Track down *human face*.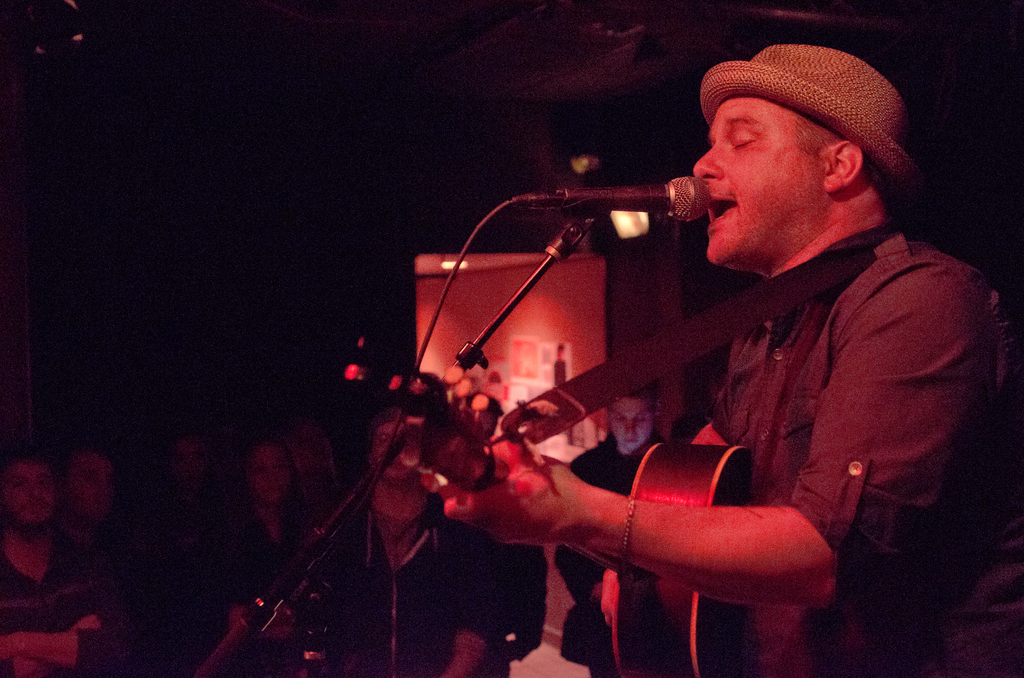
Tracked to locate(65, 459, 109, 517).
